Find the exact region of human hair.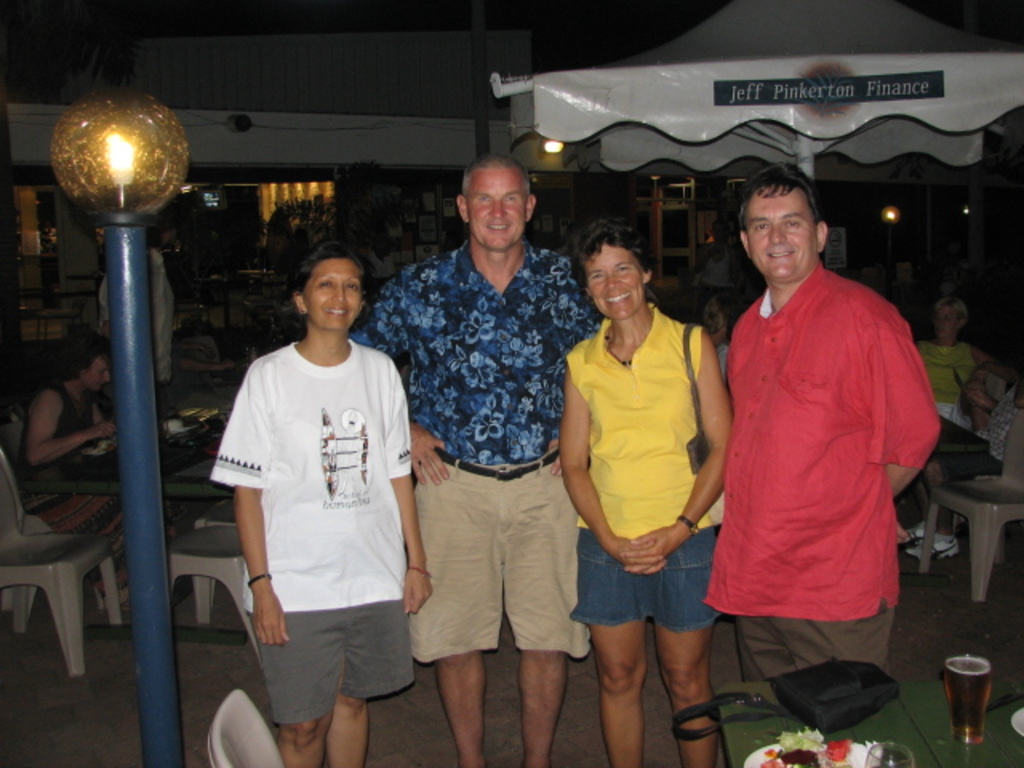
Exact region: crop(936, 294, 970, 323).
